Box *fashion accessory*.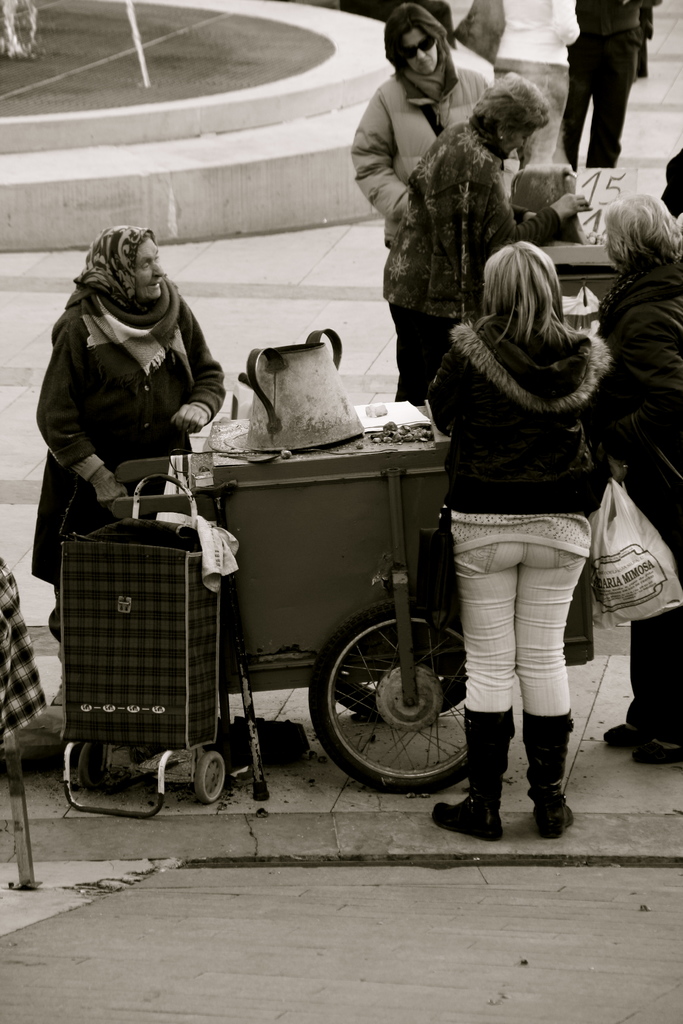
[391,51,456,140].
